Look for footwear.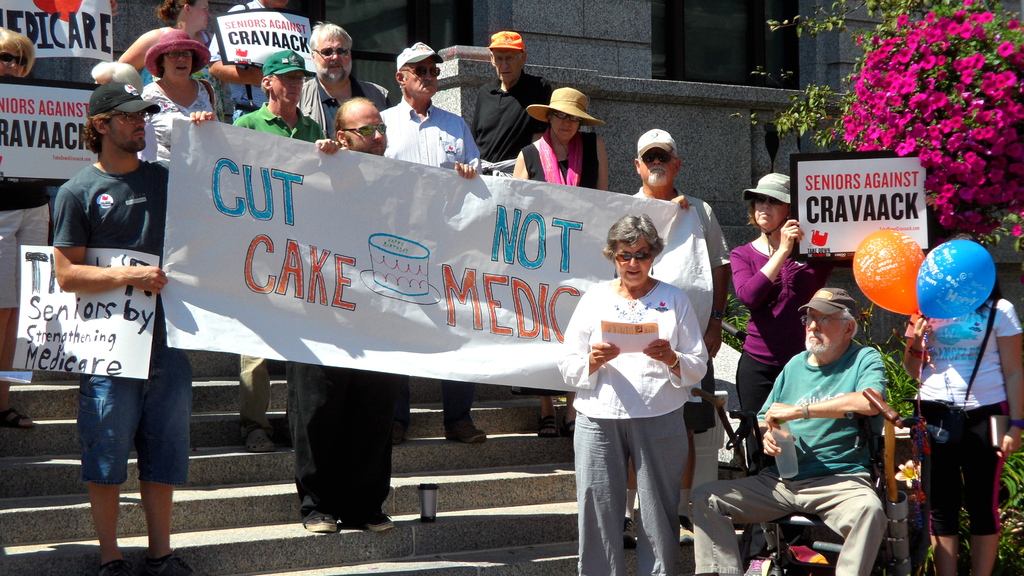
Found: x1=295, y1=504, x2=340, y2=535.
